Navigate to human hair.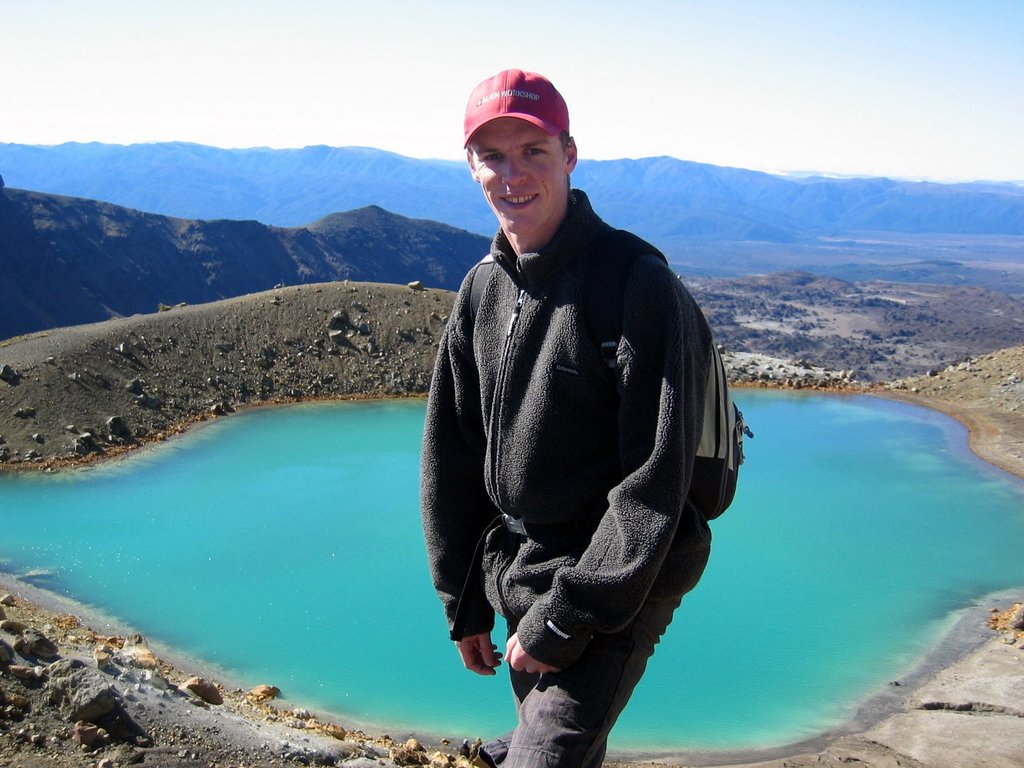
Navigation target: (left=556, top=131, right=568, bottom=145).
